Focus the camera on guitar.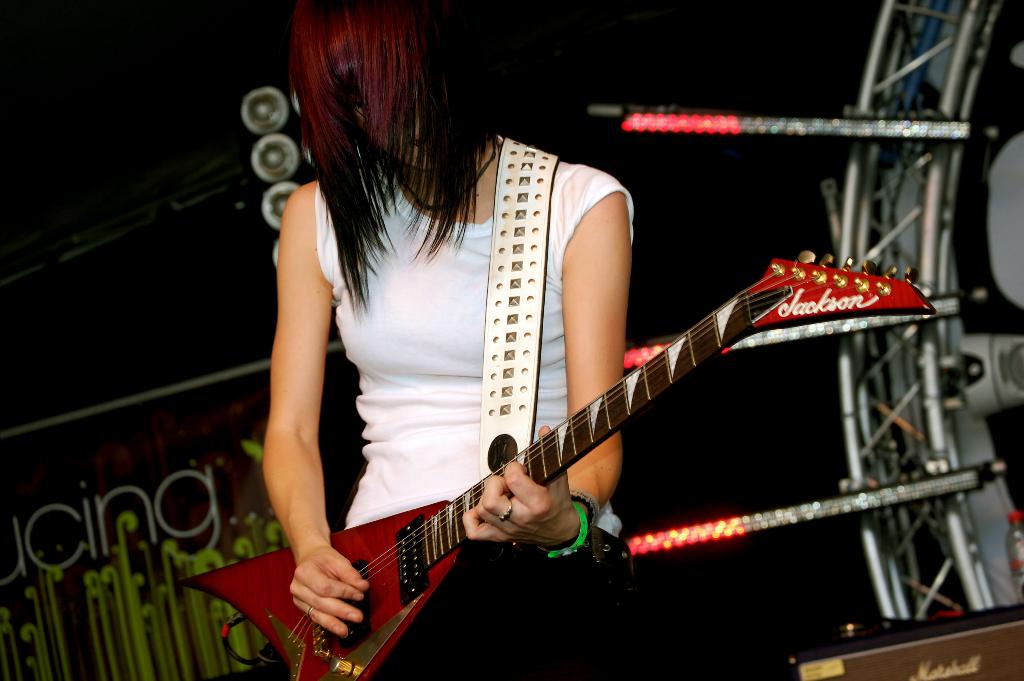
Focus region: box=[244, 234, 940, 657].
